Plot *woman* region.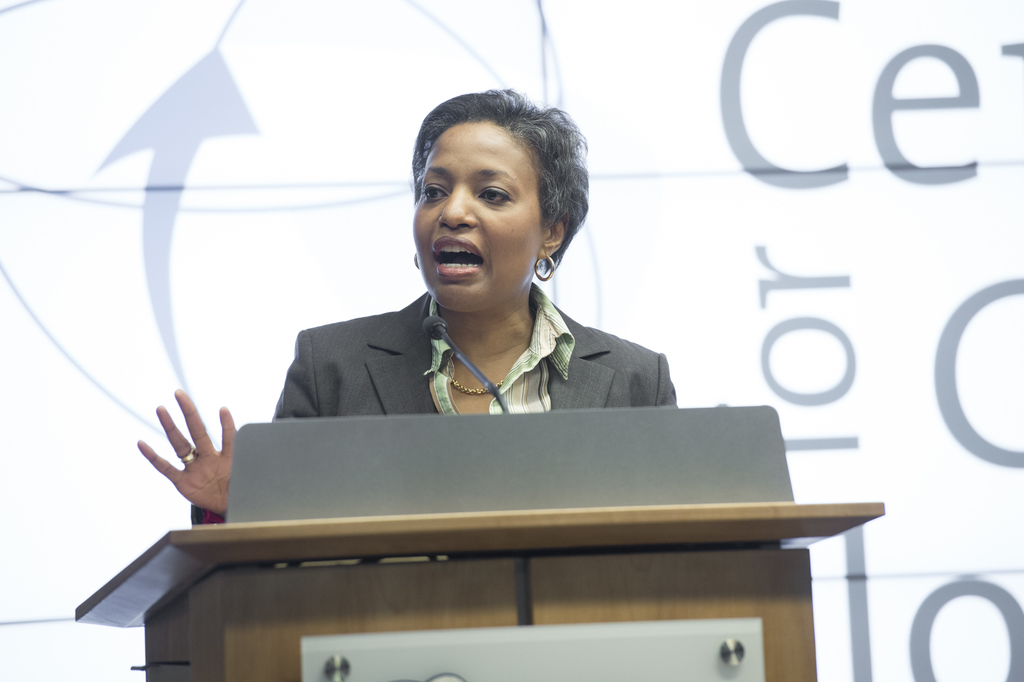
Plotted at region(197, 99, 731, 574).
